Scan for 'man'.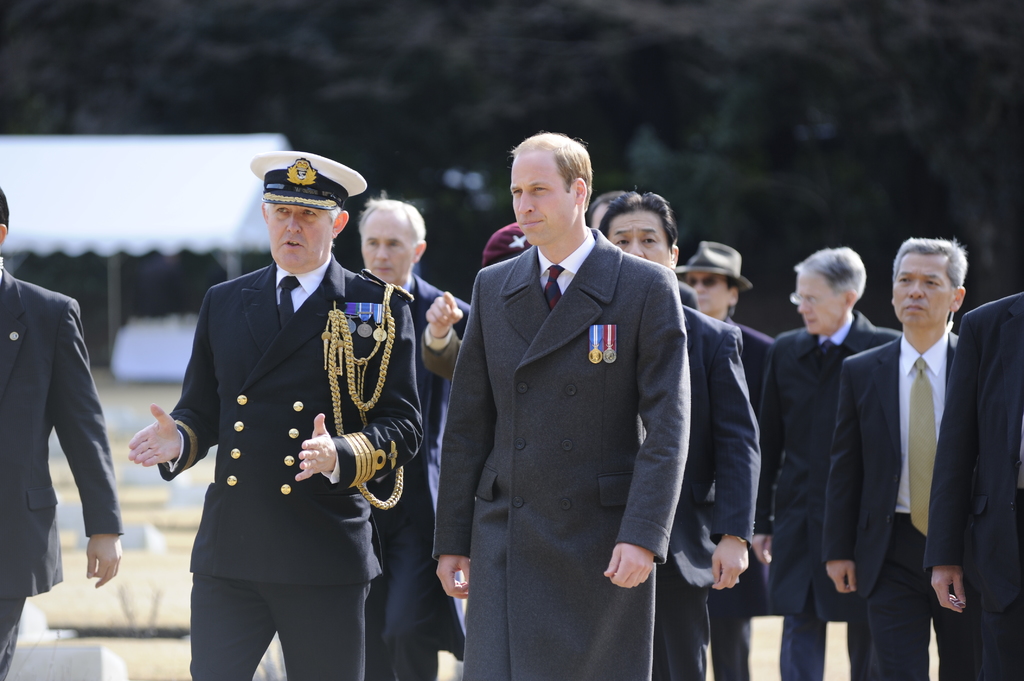
Scan result: rect(0, 173, 130, 680).
